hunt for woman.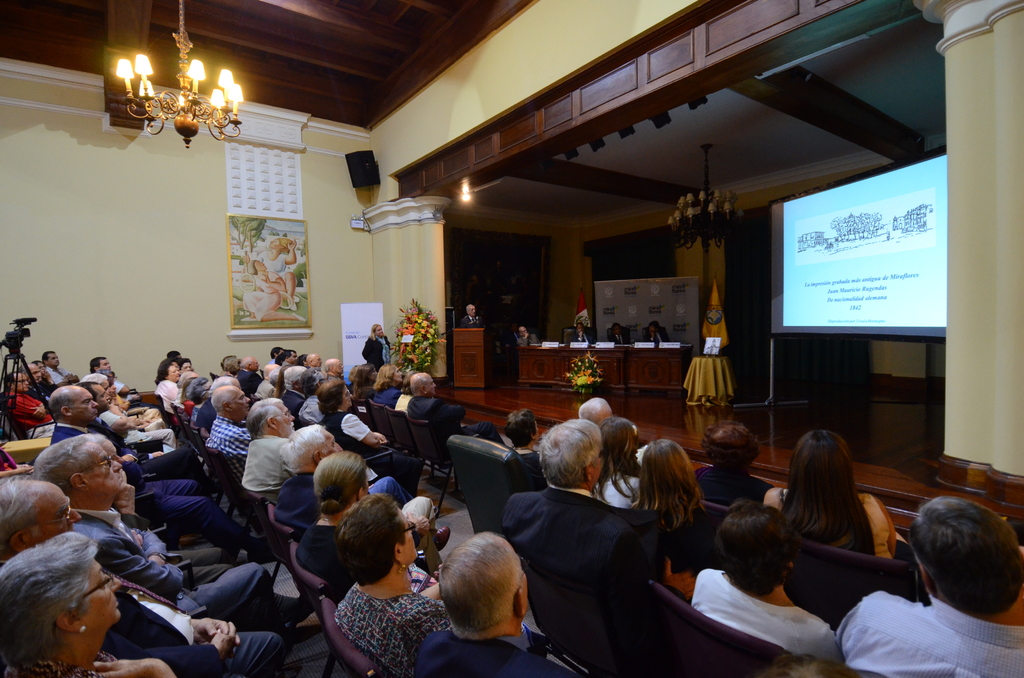
Hunted down at <region>177, 355, 194, 369</region>.
